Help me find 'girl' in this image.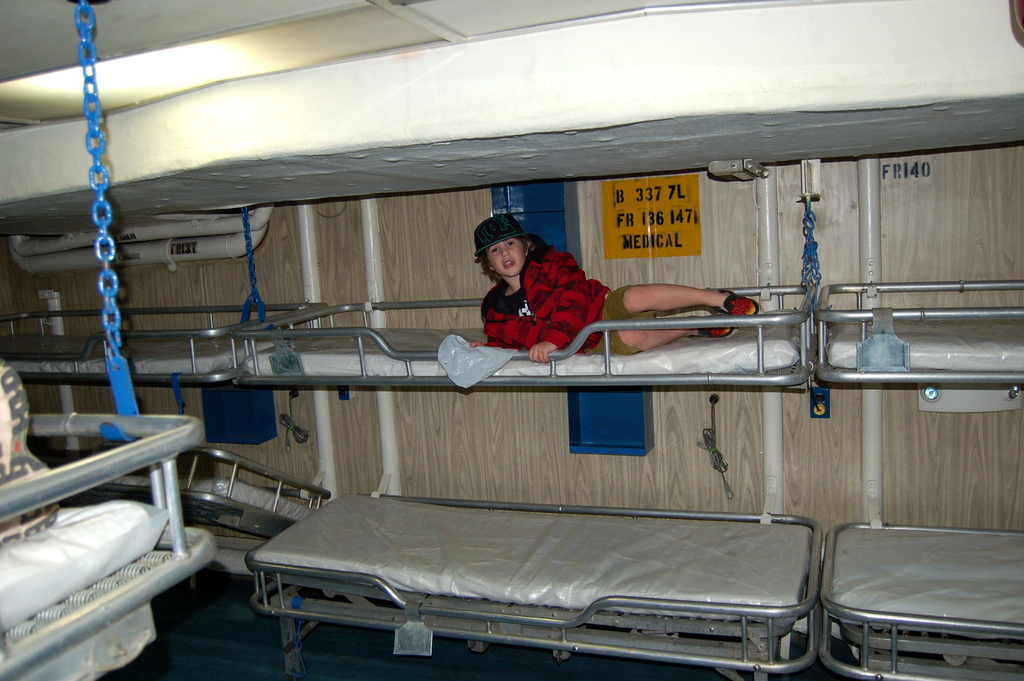
Found it: {"left": 469, "top": 215, "right": 760, "bottom": 357}.
